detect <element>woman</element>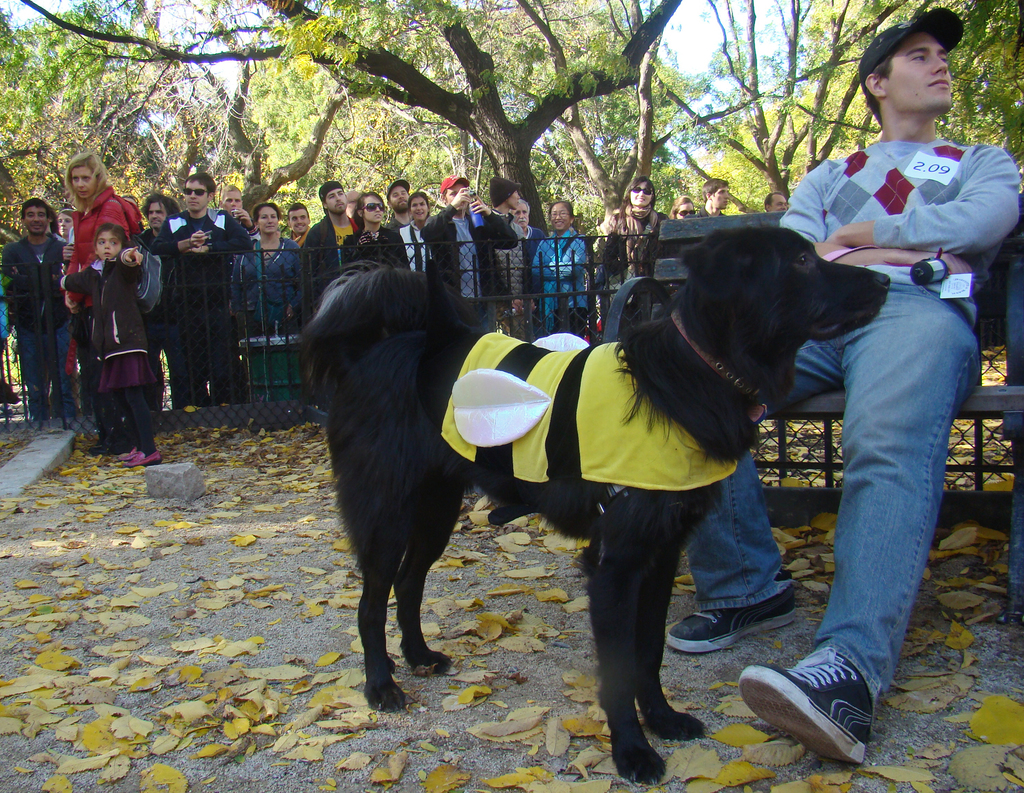
605:174:668:345
